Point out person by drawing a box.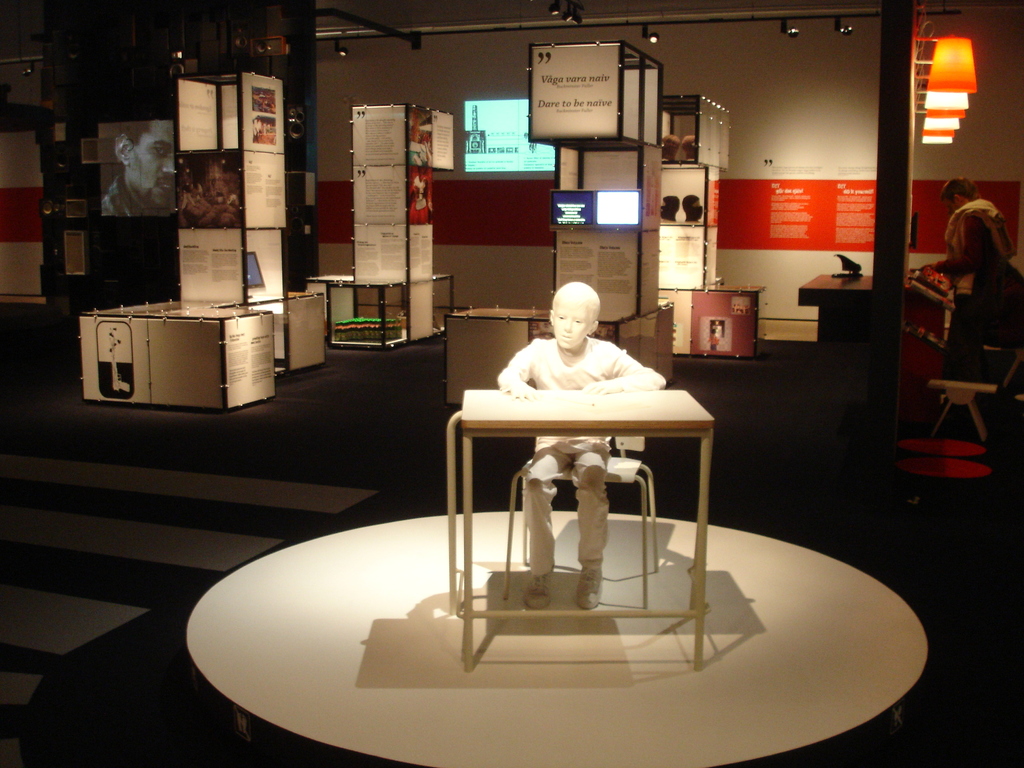
bbox=(497, 277, 665, 611).
